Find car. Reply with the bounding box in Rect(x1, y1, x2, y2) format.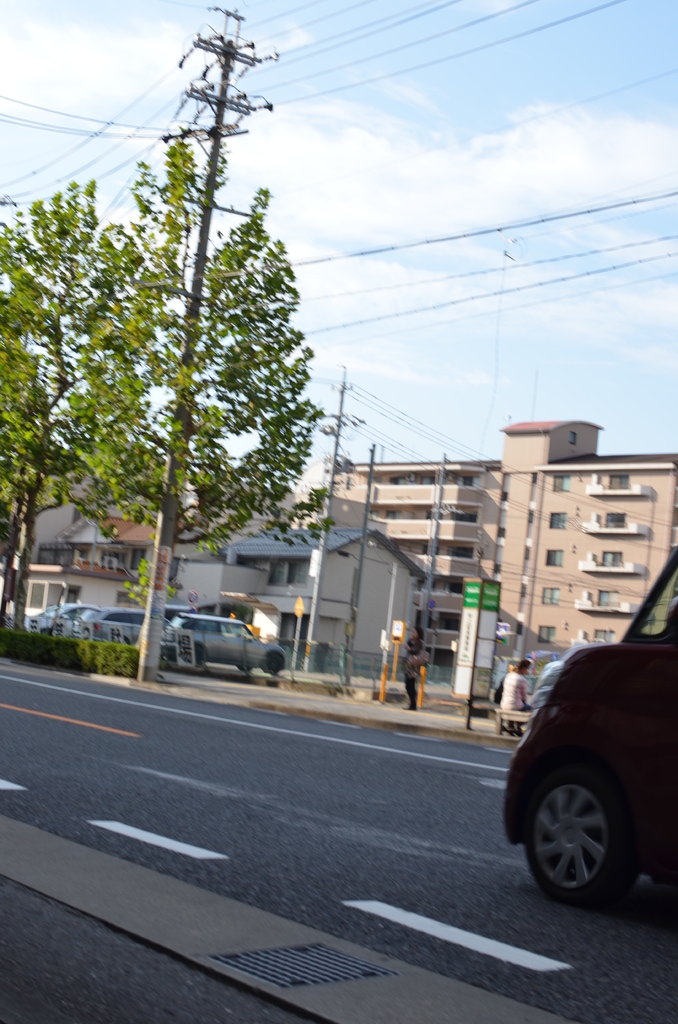
Rect(27, 602, 101, 637).
